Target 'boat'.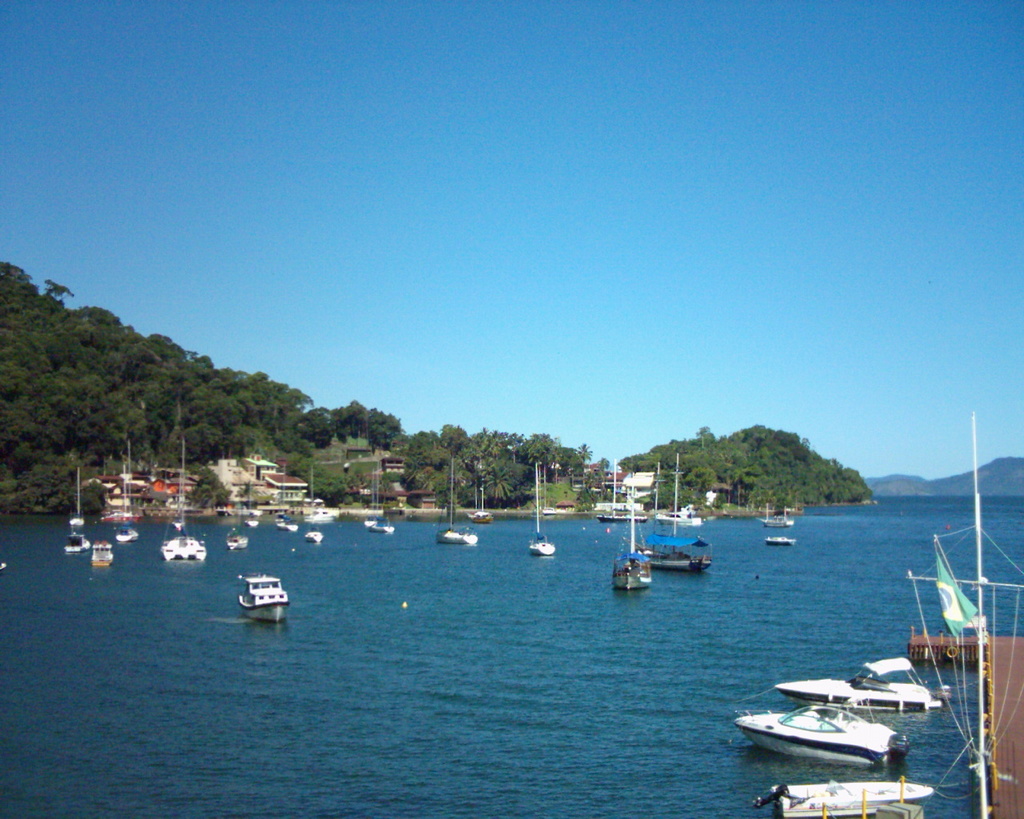
Target region: 69, 470, 84, 524.
